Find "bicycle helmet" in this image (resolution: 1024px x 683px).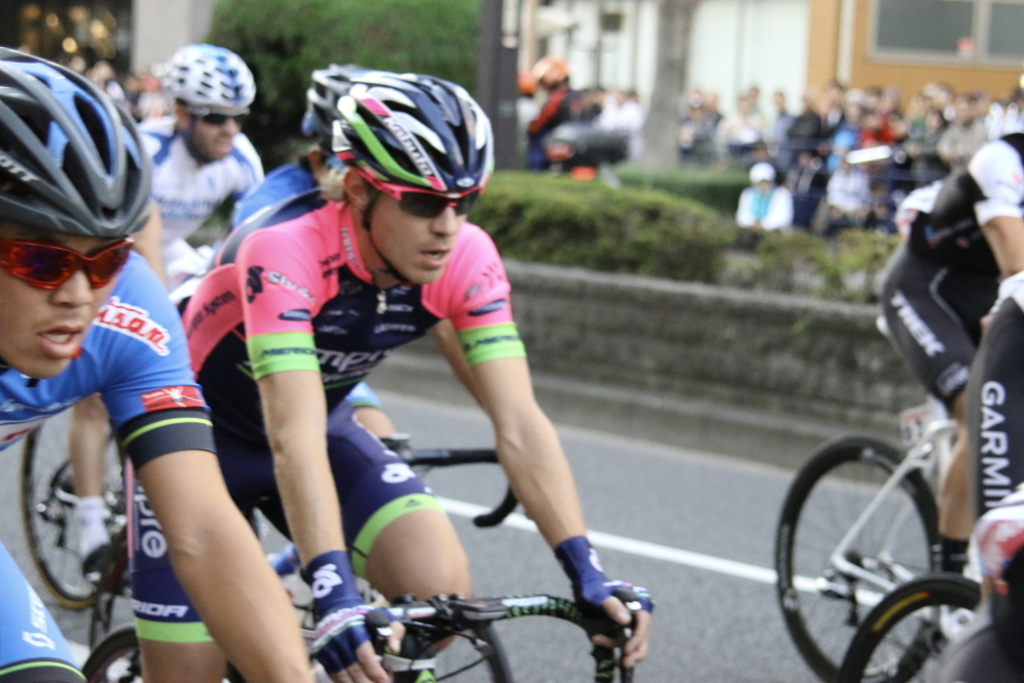
pyautogui.locateOnScreen(145, 39, 254, 114).
